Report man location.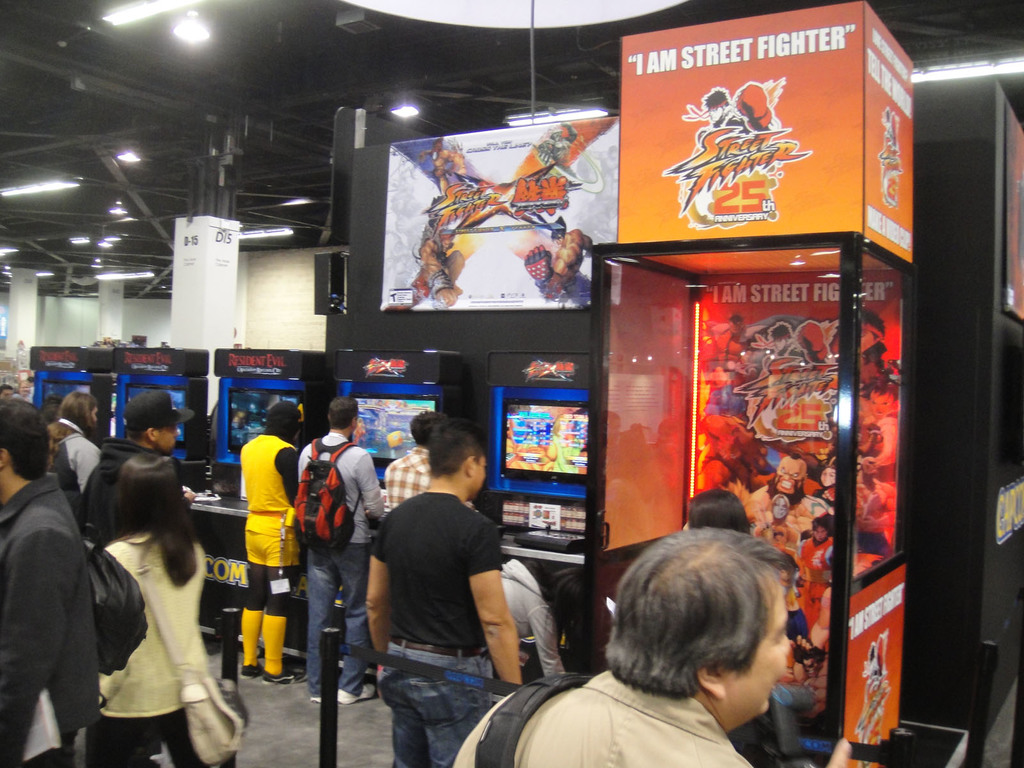
Report: 453/524/800/767.
